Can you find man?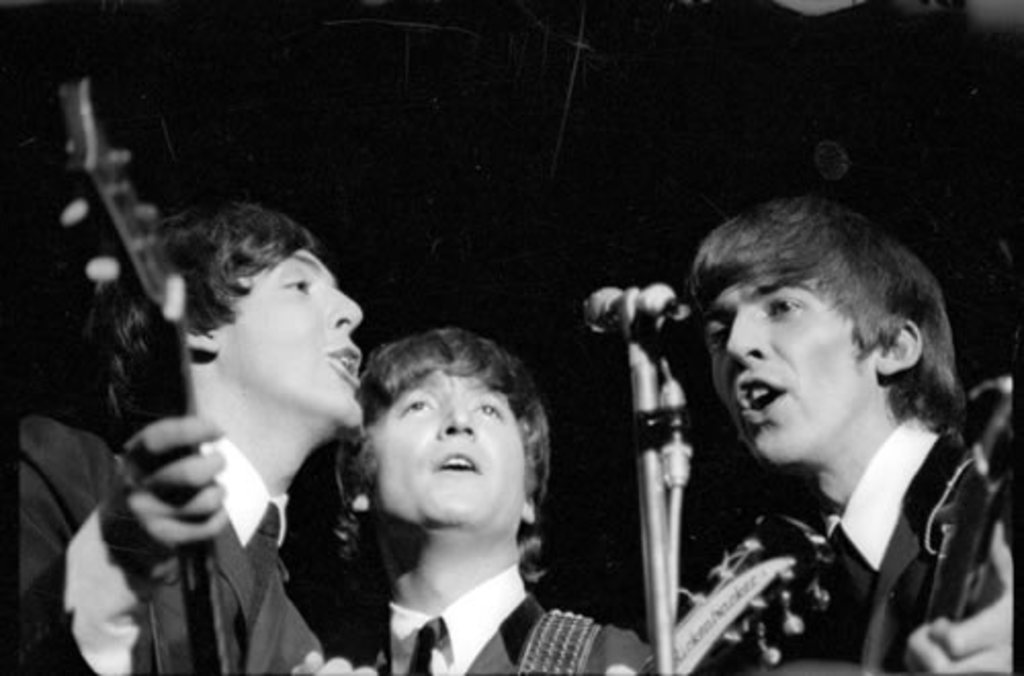
Yes, bounding box: crop(0, 201, 375, 674).
